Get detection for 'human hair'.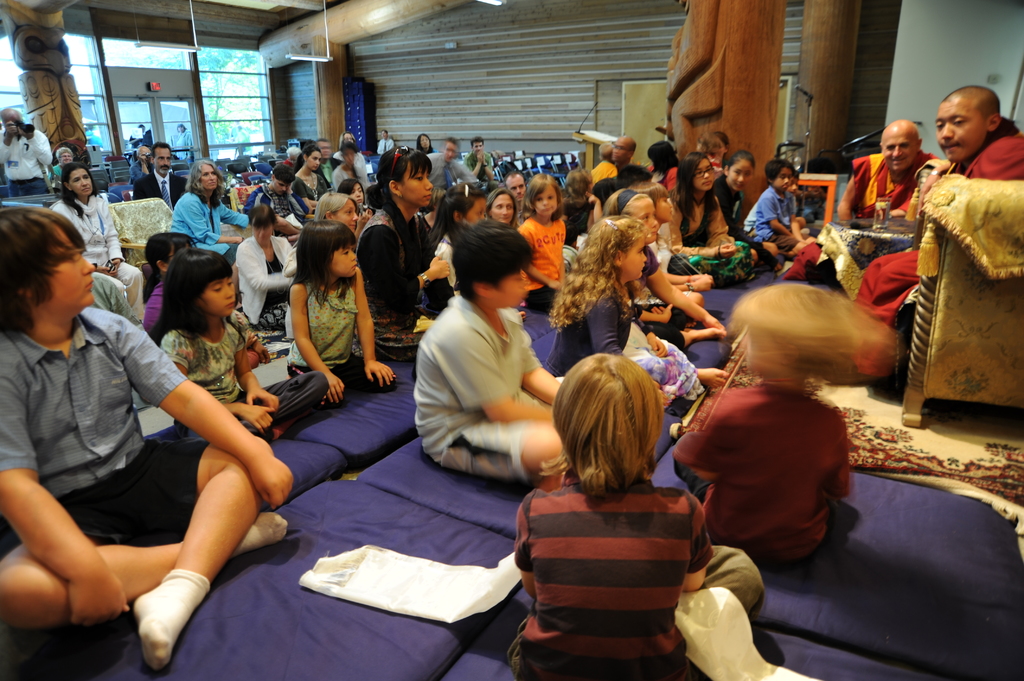
Detection: box=[424, 180, 488, 251].
